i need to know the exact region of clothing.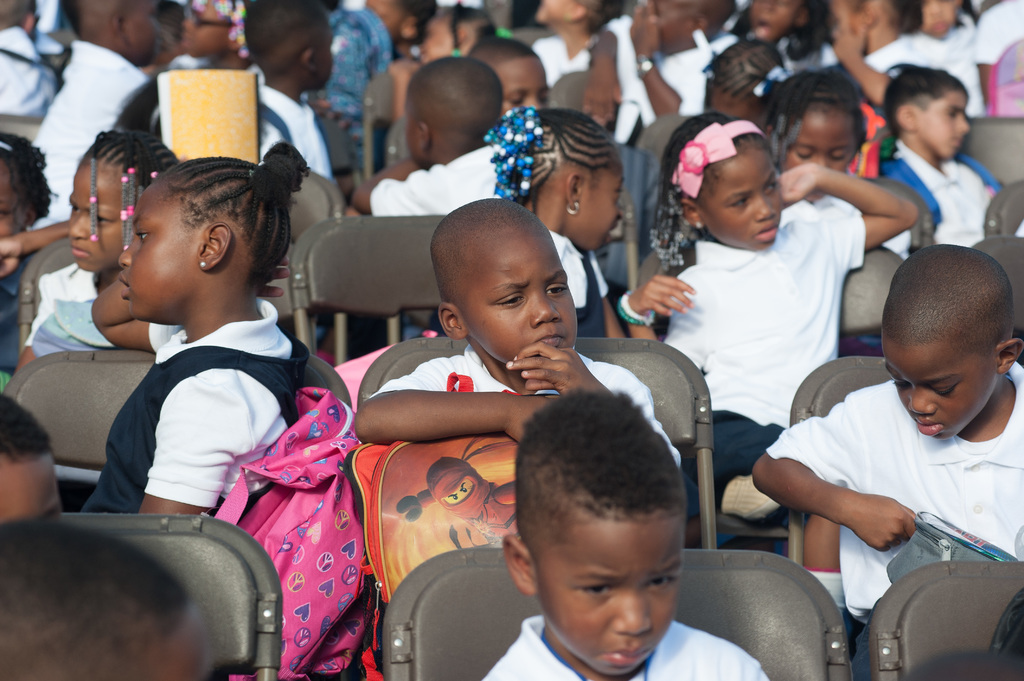
Region: bbox=(0, 22, 56, 118).
